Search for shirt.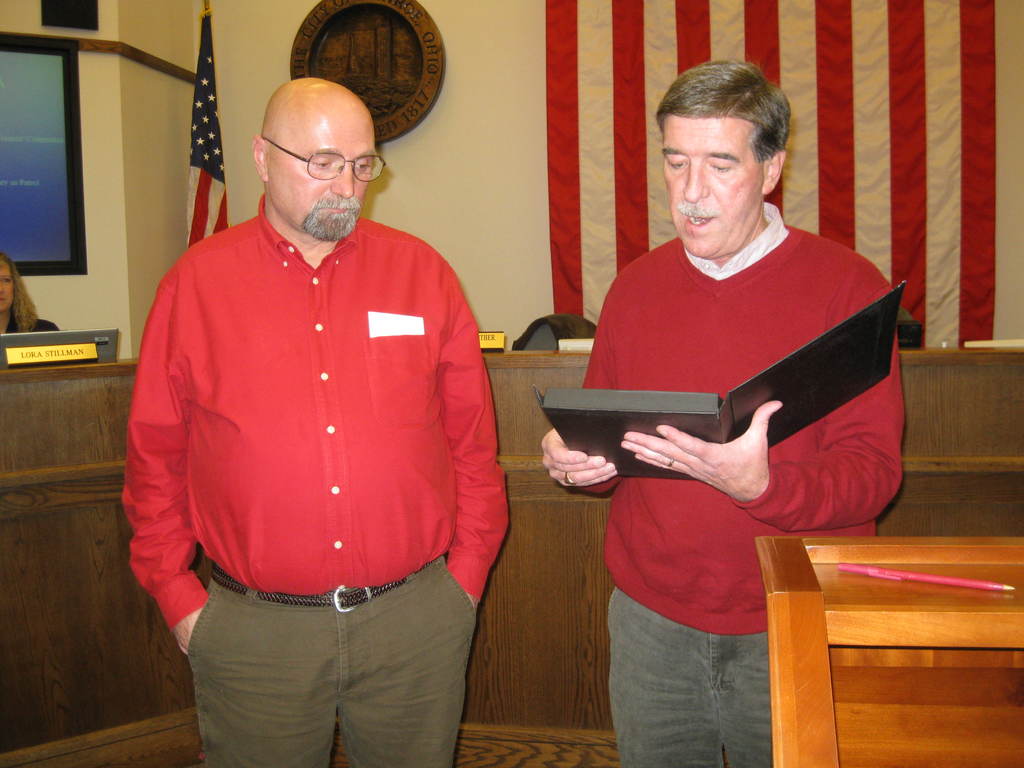
Found at {"left": 119, "top": 196, "right": 505, "bottom": 628}.
